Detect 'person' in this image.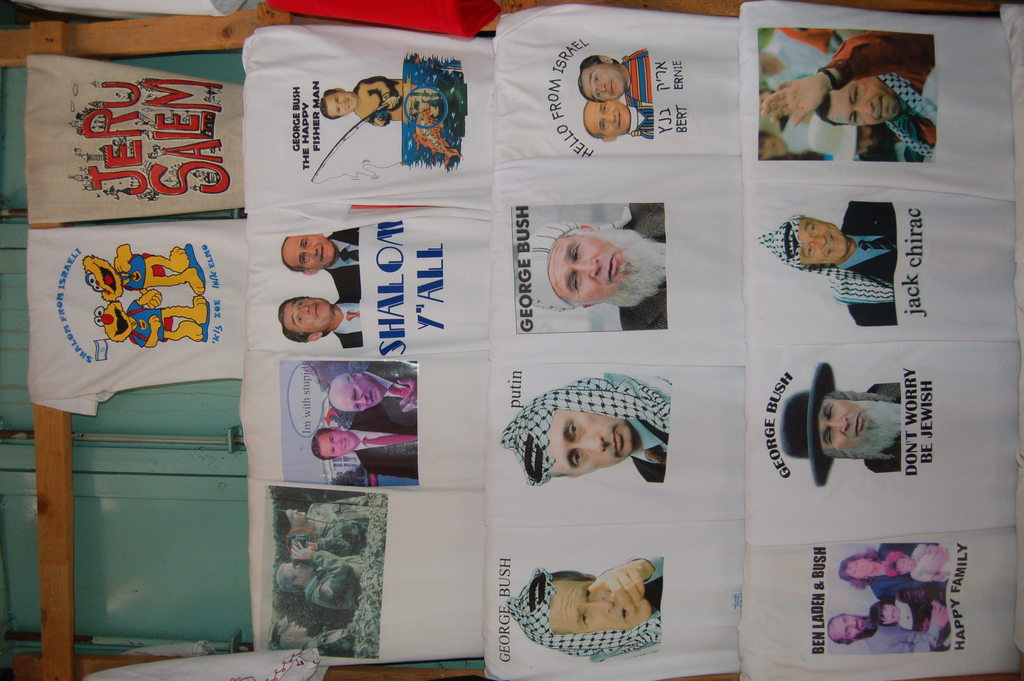
Detection: detection(760, 30, 947, 154).
